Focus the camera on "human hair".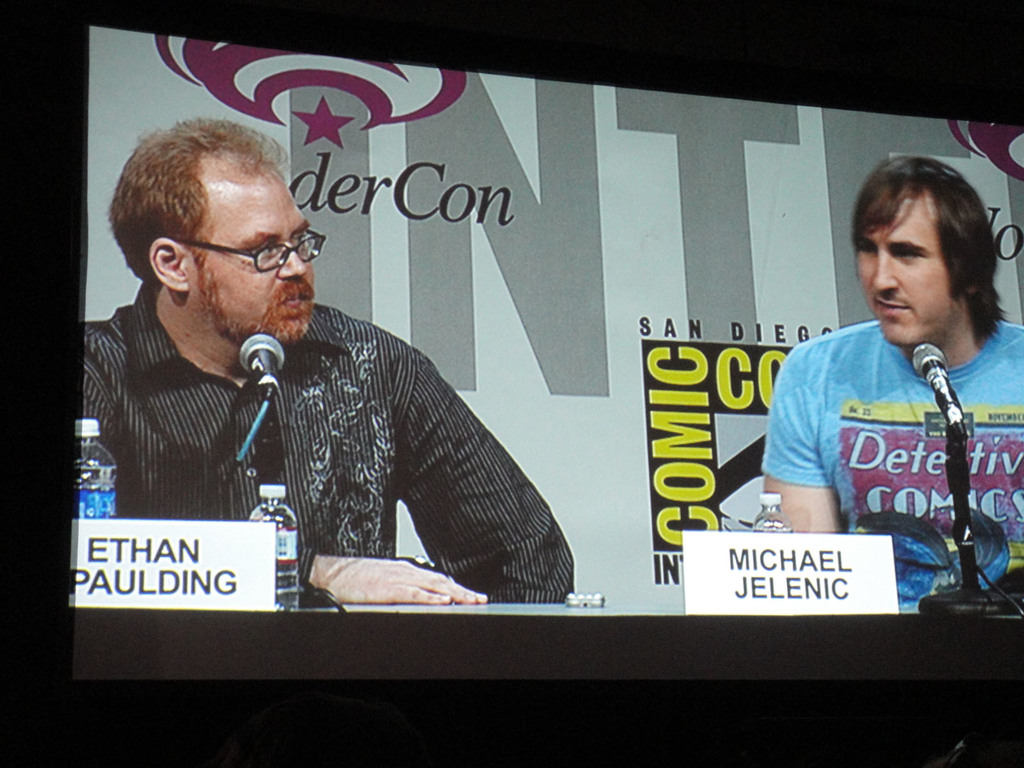
Focus region: Rect(855, 154, 1002, 346).
